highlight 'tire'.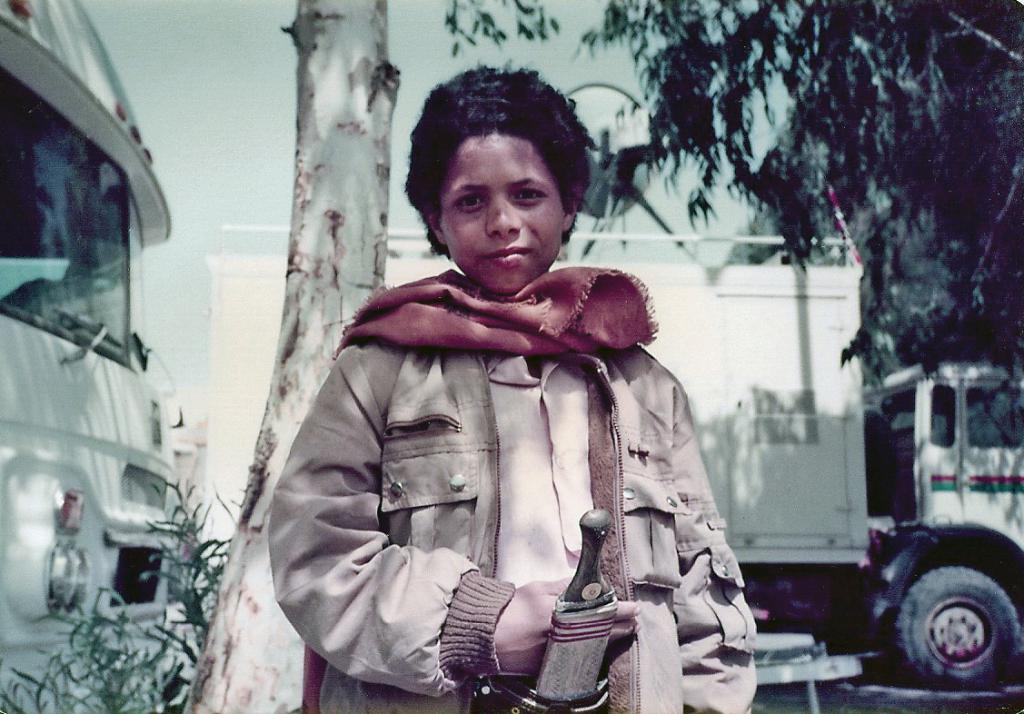
Highlighted region: box=[873, 545, 1012, 689].
